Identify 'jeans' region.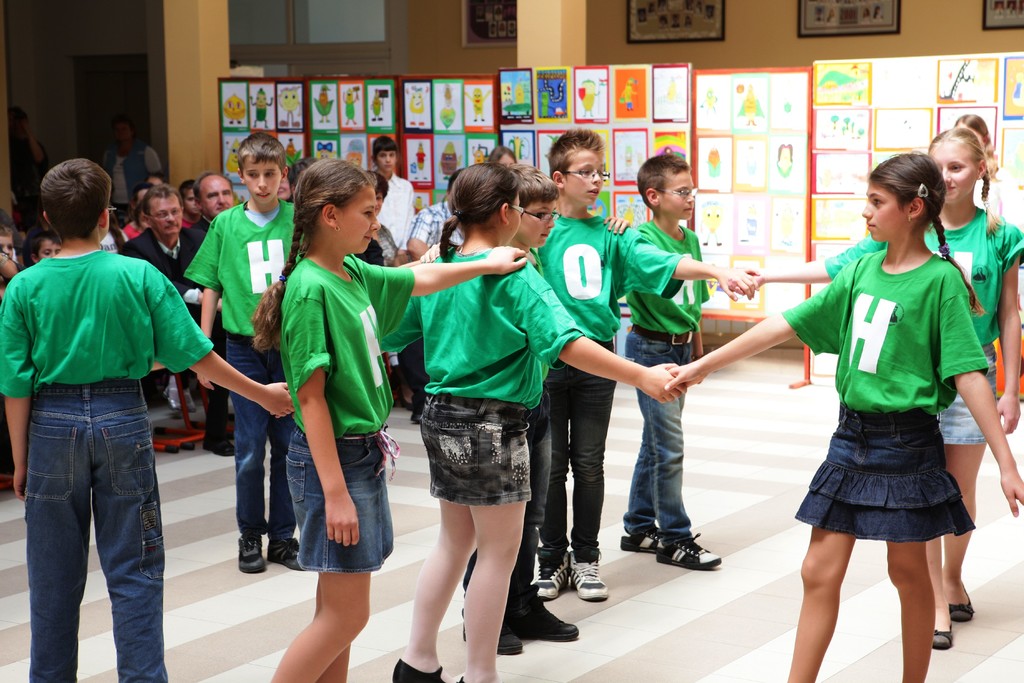
Region: 291, 434, 389, 569.
